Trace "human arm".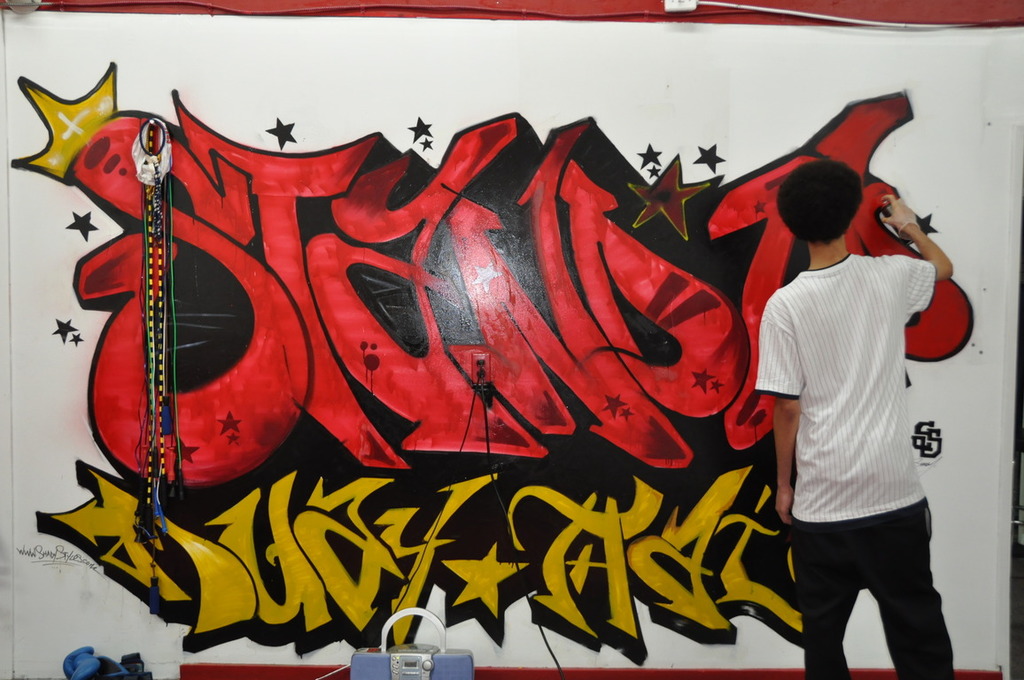
Traced to [x1=897, y1=205, x2=965, y2=323].
